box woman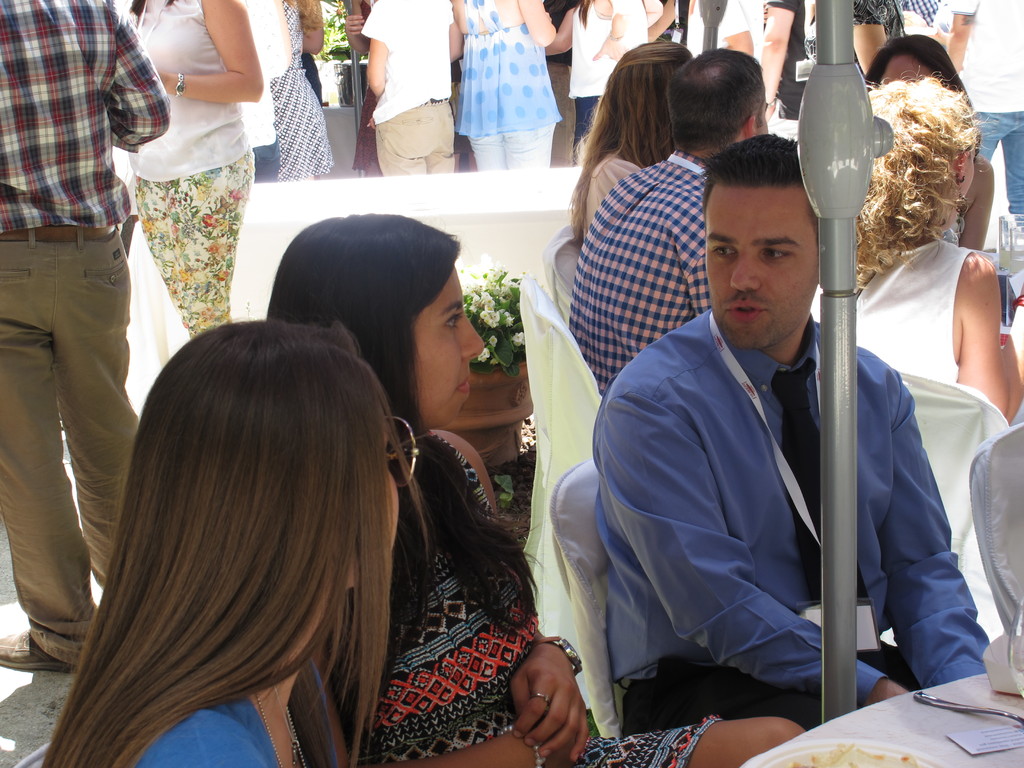
region(266, 0, 341, 185)
